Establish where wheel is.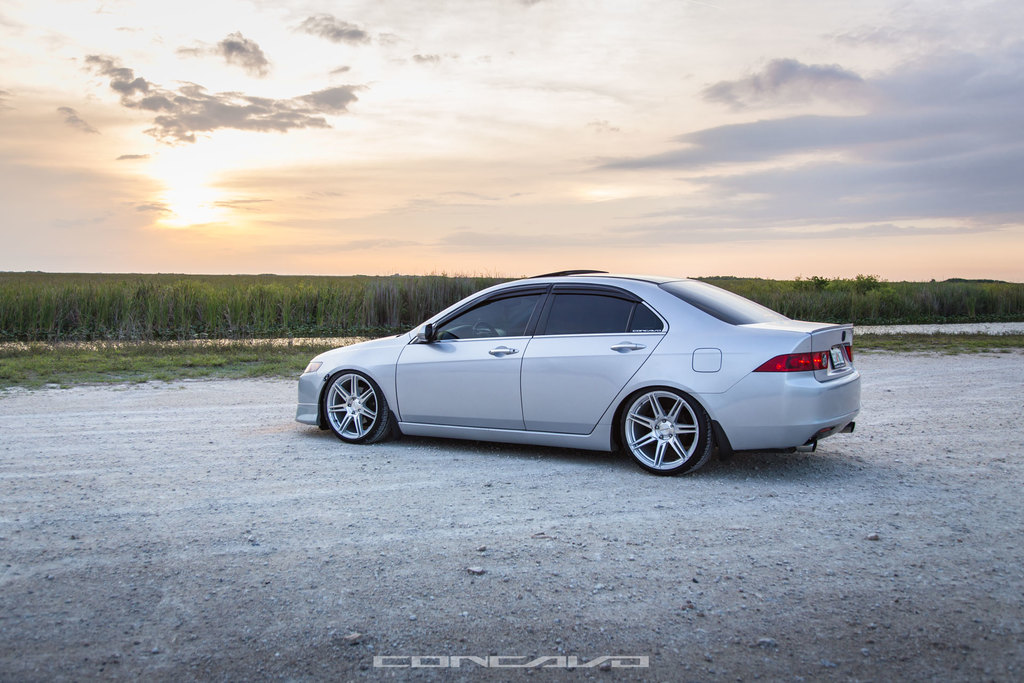
Established at select_region(627, 395, 719, 465).
